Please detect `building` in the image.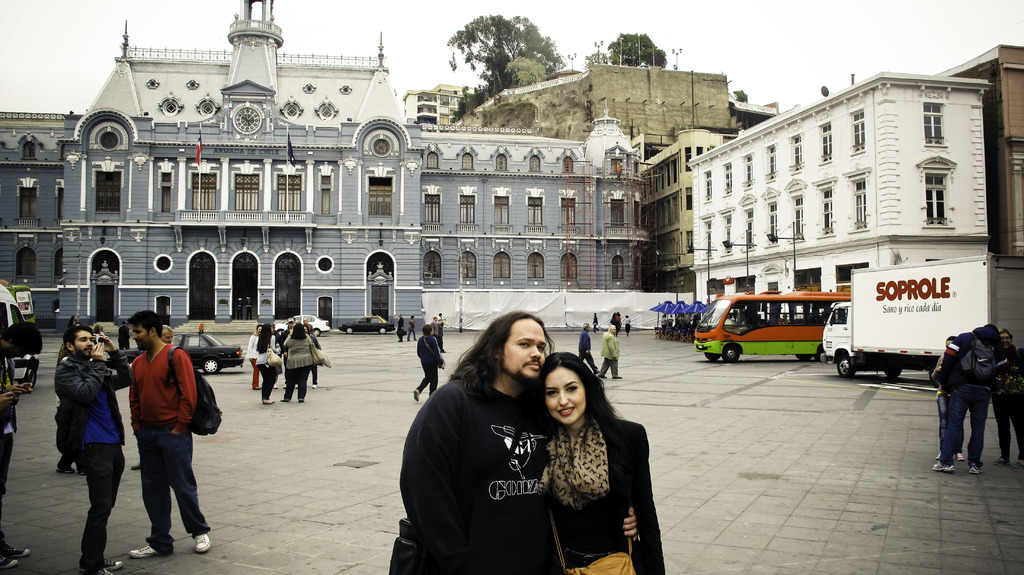
{"left": 0, "top": 0, "right": 638, "bottom": 324}.
